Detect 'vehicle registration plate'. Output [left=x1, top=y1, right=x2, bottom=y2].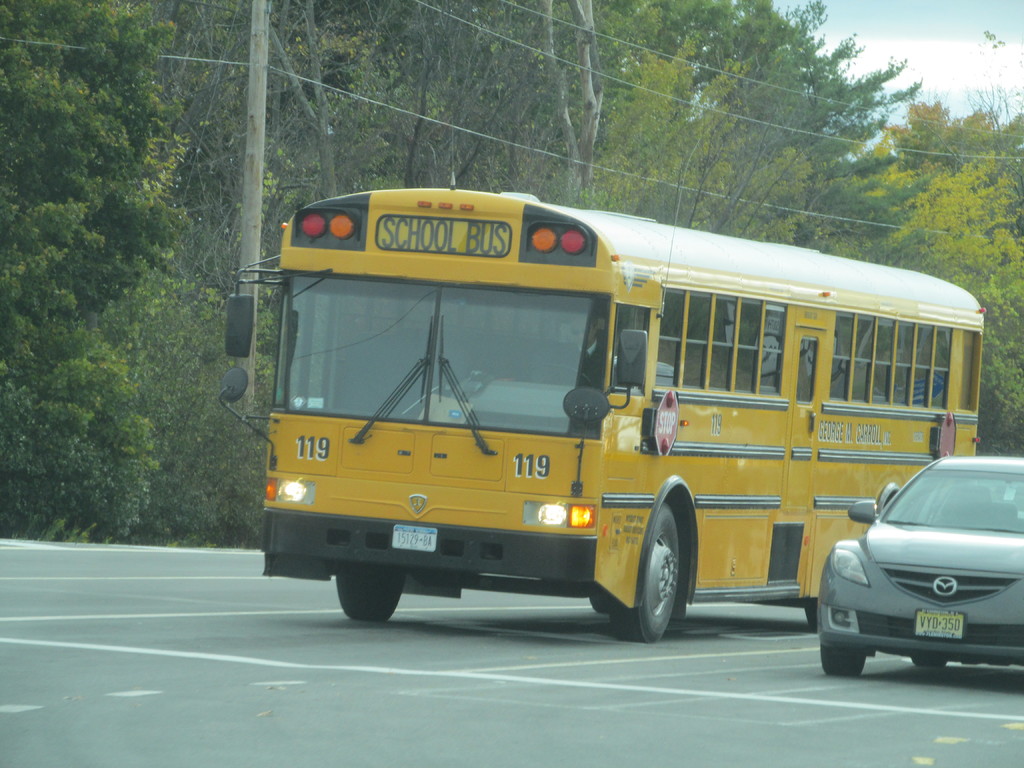
[left=392, top=522, right=438, bottom=550].
